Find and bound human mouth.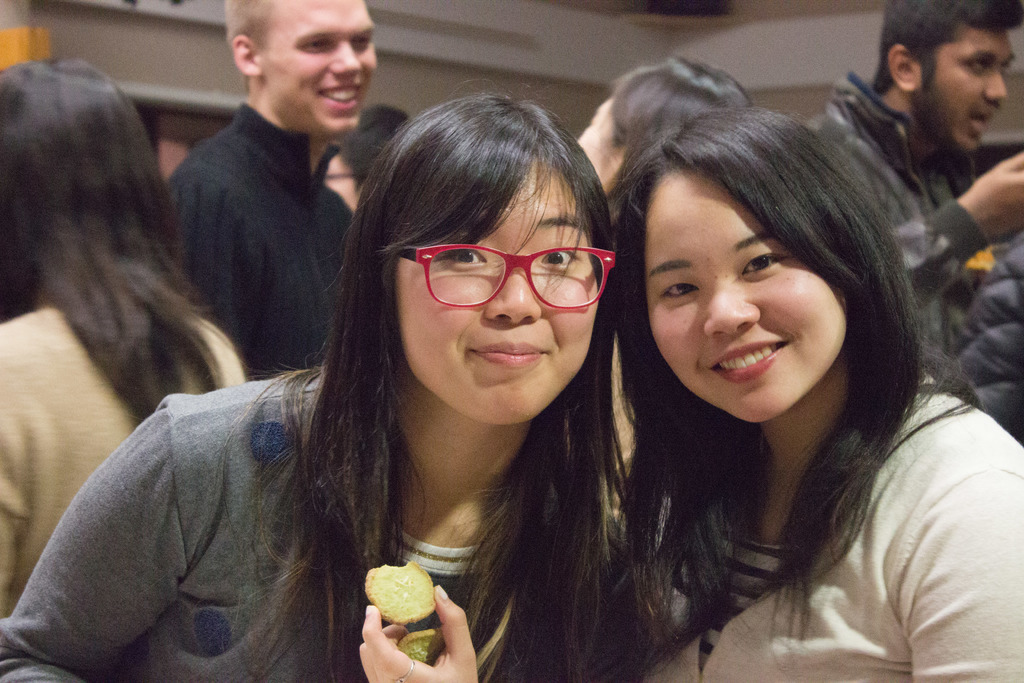
Bound: bbox=(466, 339, 551, 365).
